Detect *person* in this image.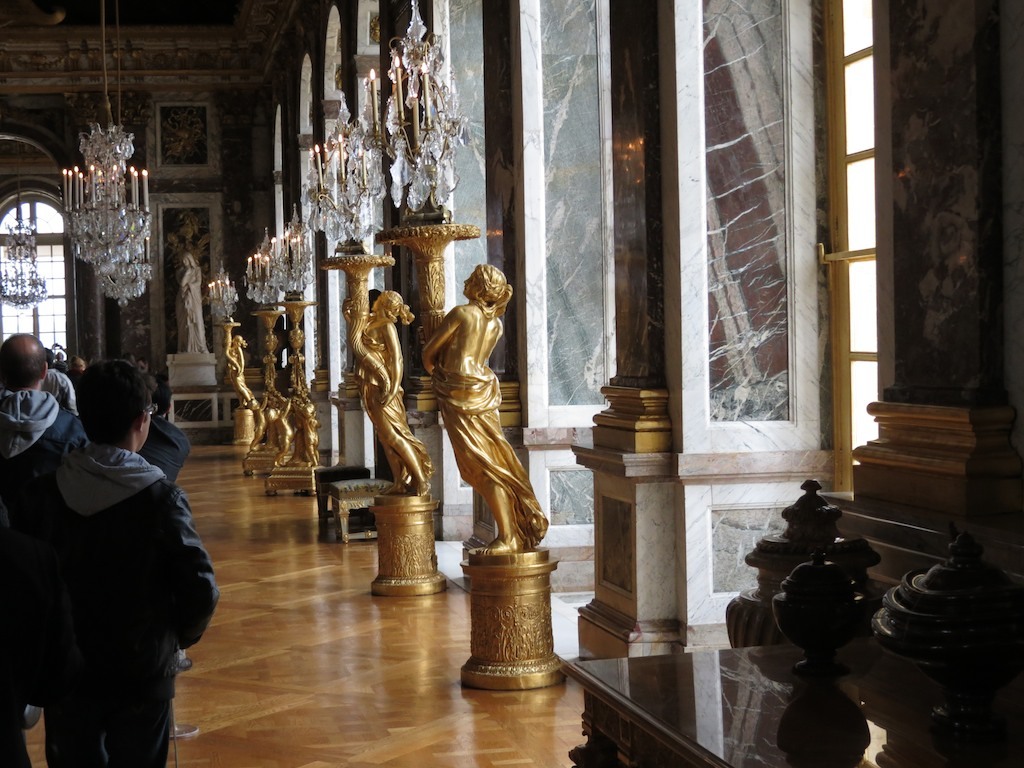
Detection: x1=416, y1=256, x2=529, y2=583.
